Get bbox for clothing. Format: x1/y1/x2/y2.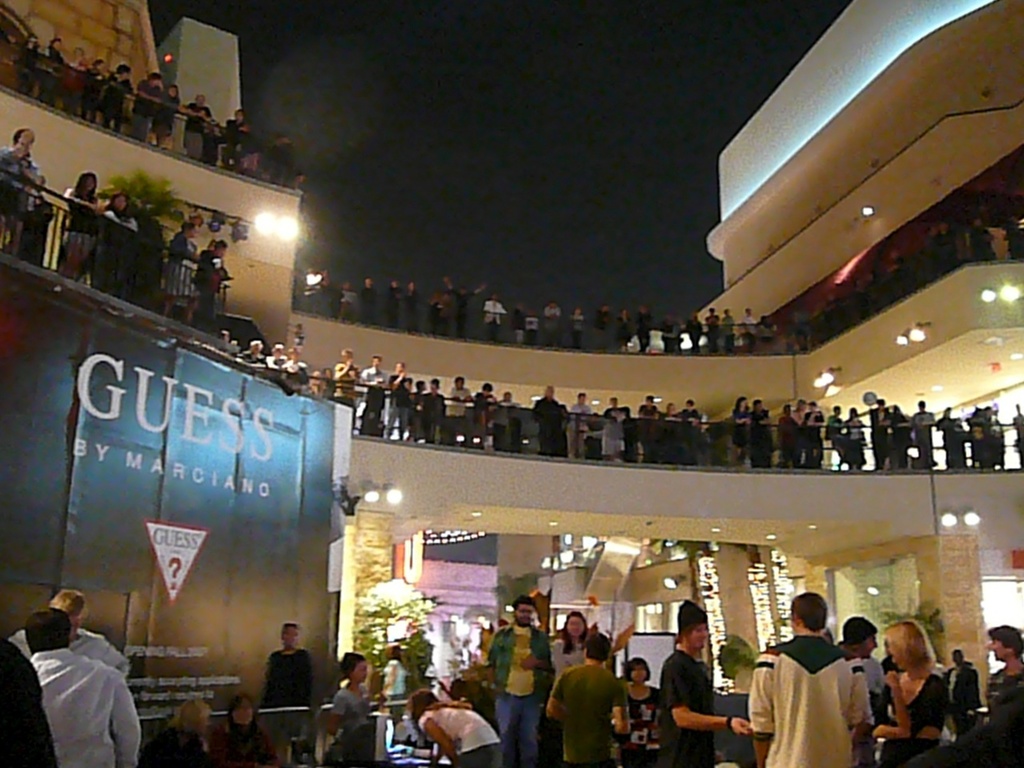
362/286/378/322.
